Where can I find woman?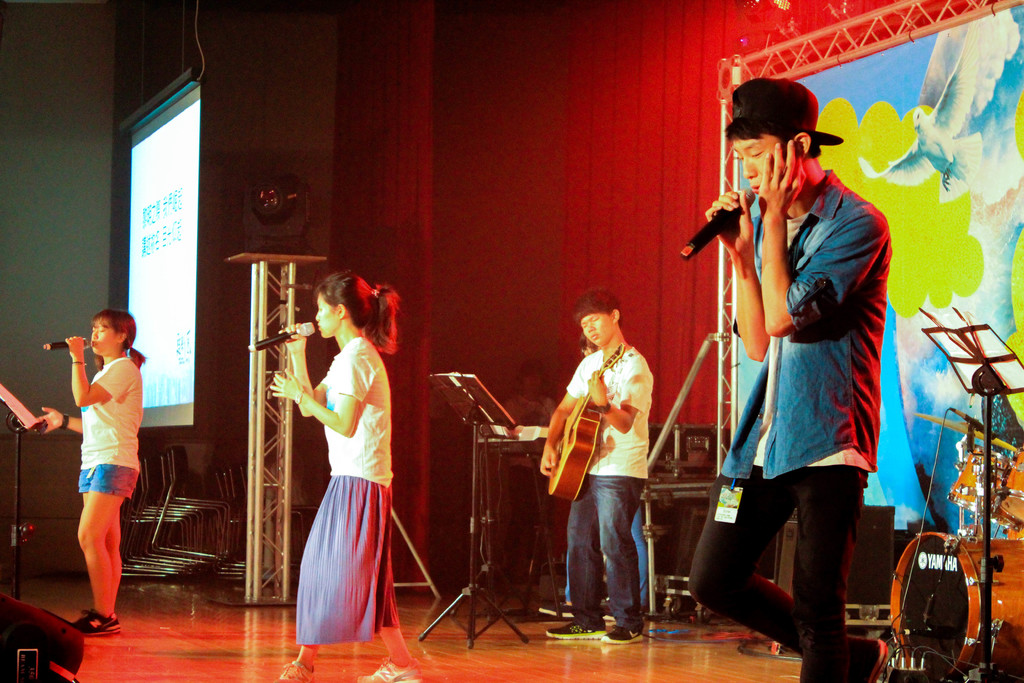
You can find it at pyautogui.locateOnScreen(264, 272, 429, 682).
